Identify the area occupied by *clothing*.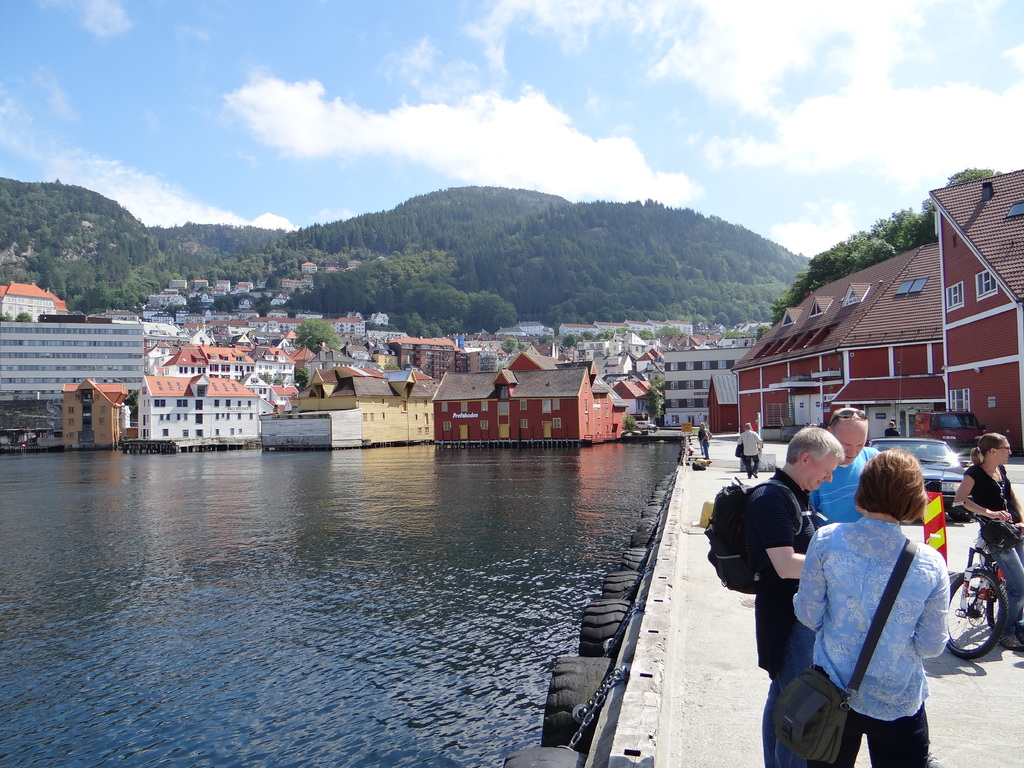
Area: 751, 467, 828, 767.
